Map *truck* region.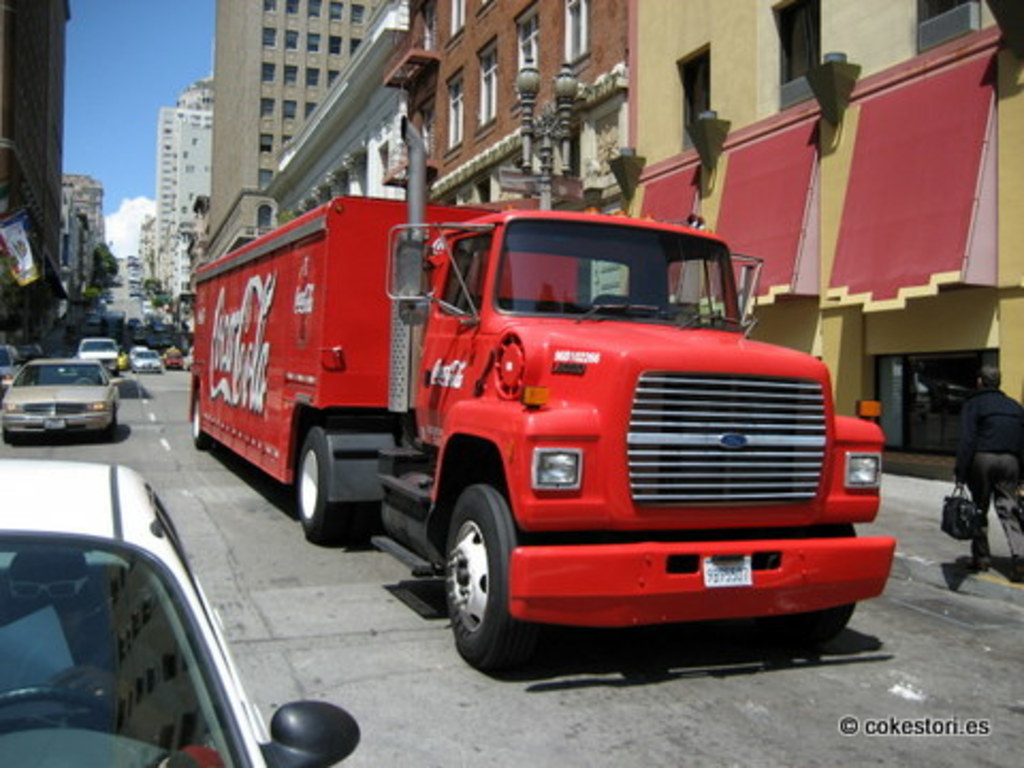
Mapped to [left=169, top=179, right=909, bottom=623].
